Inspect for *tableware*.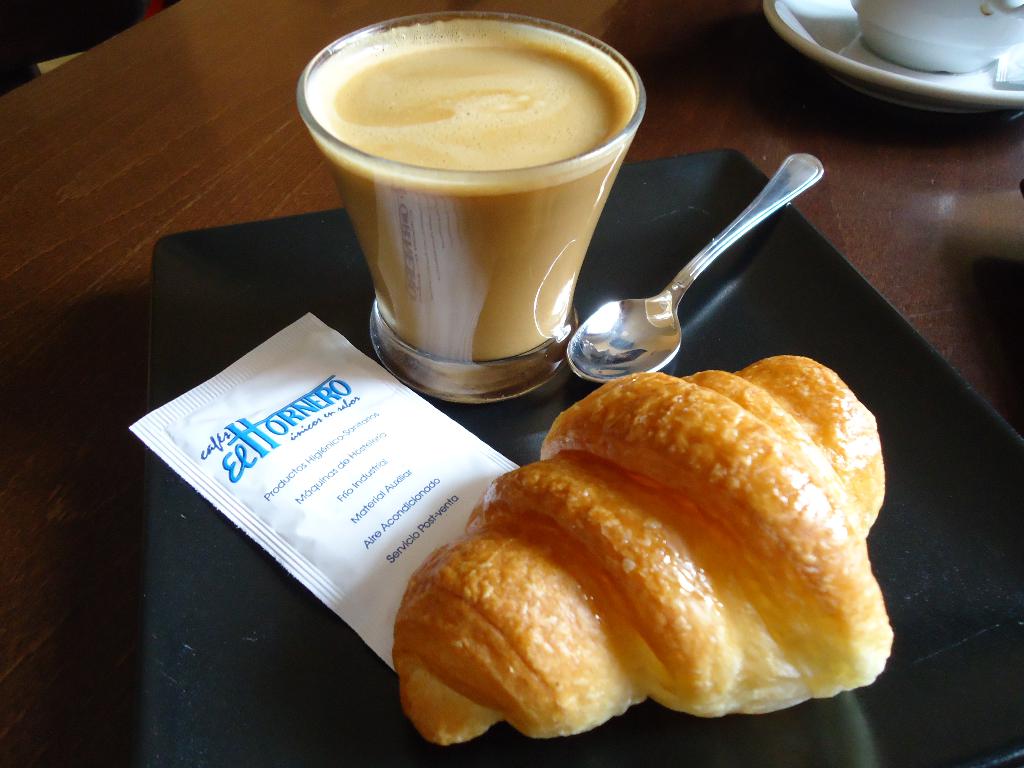
Inspection: crop(125, 135, 1023, 761).
